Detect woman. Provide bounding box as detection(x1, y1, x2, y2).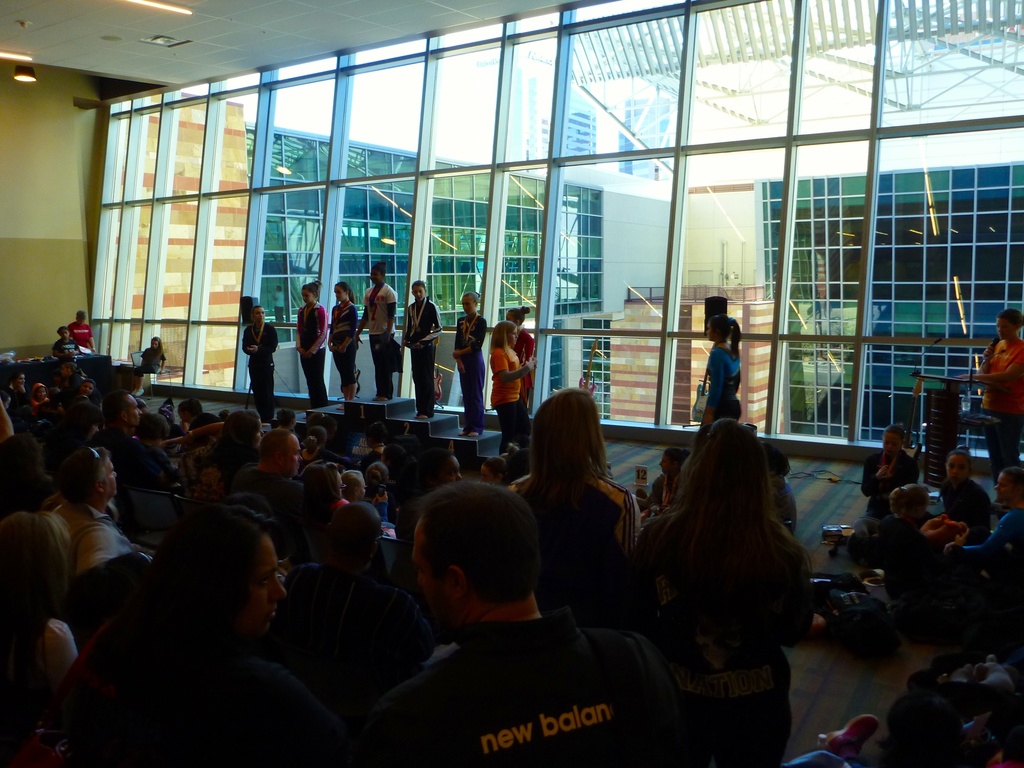
detection(307, 407, 340, 435).
